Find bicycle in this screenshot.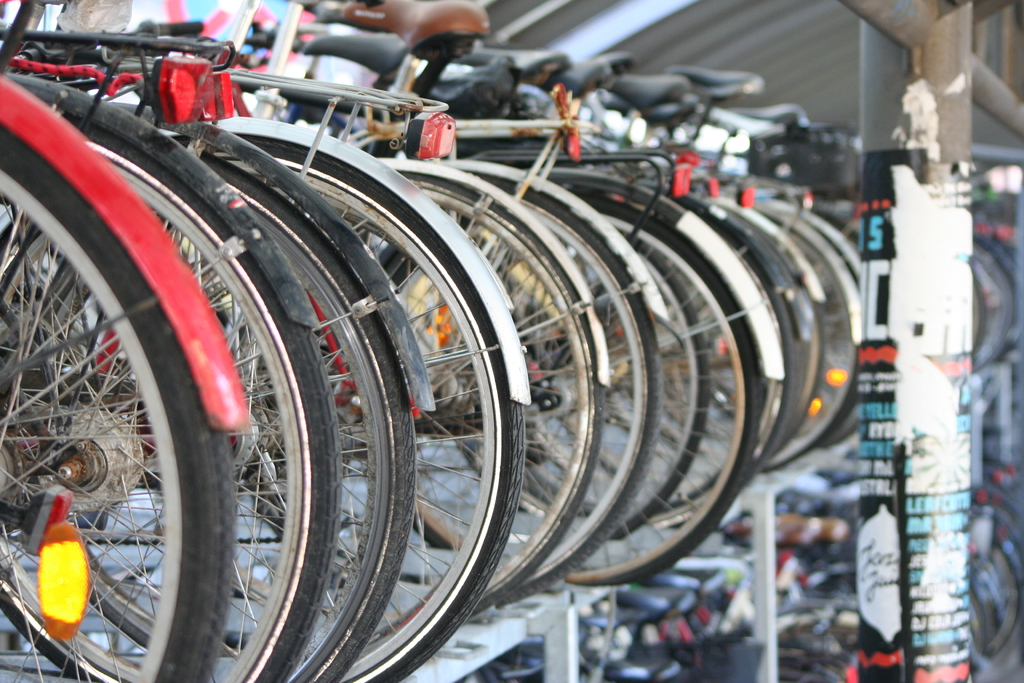
The bounding box for bicycle is select_region(741, 213, 881, 479).
